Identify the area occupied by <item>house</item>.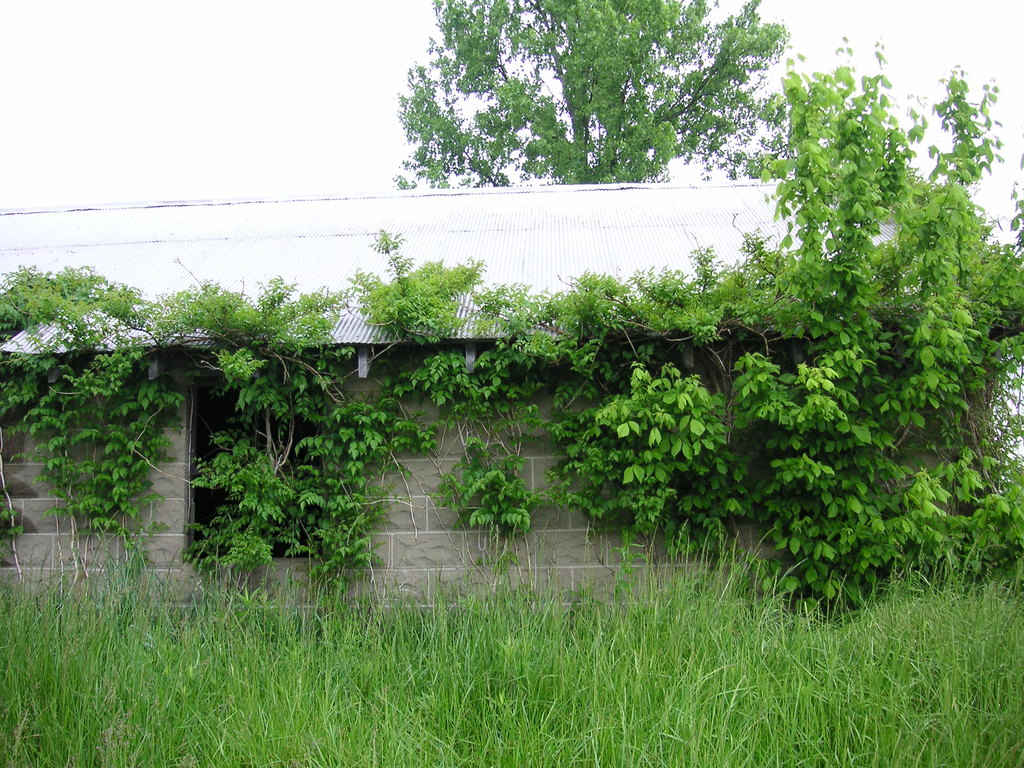
Area: <bbox>0, 208, 1023, 618</bbox>.
